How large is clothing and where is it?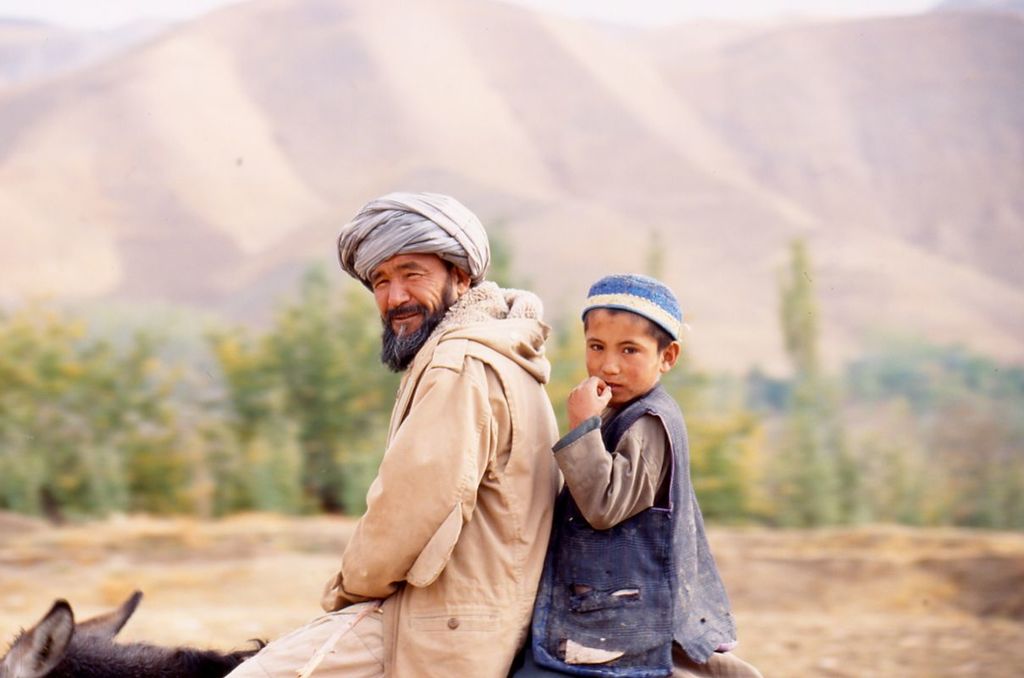
Bounding box: select_region(219, 278, 562, 677).
